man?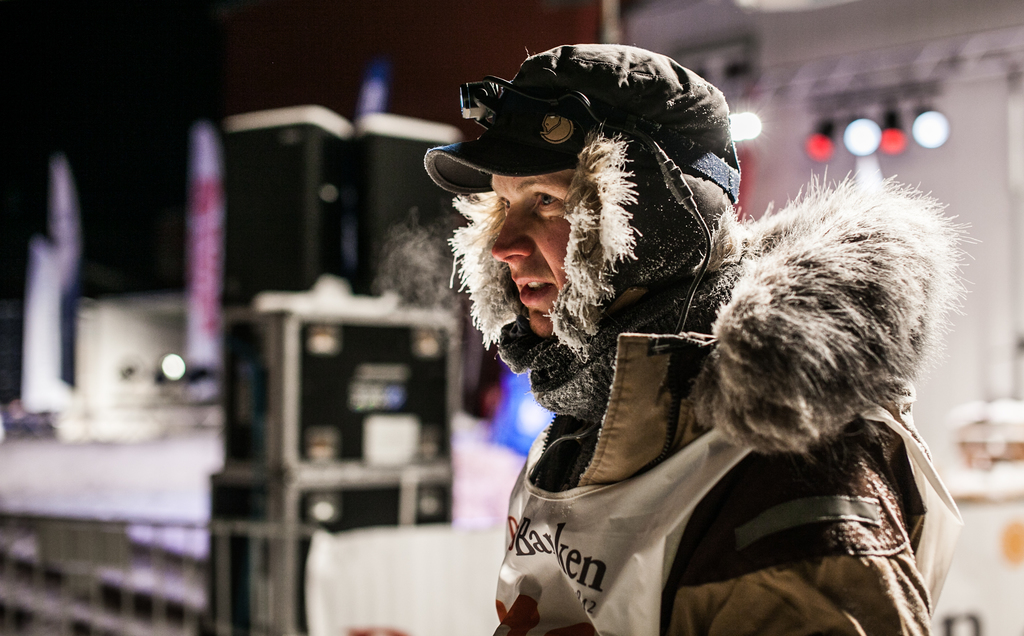
392:38:936:608
